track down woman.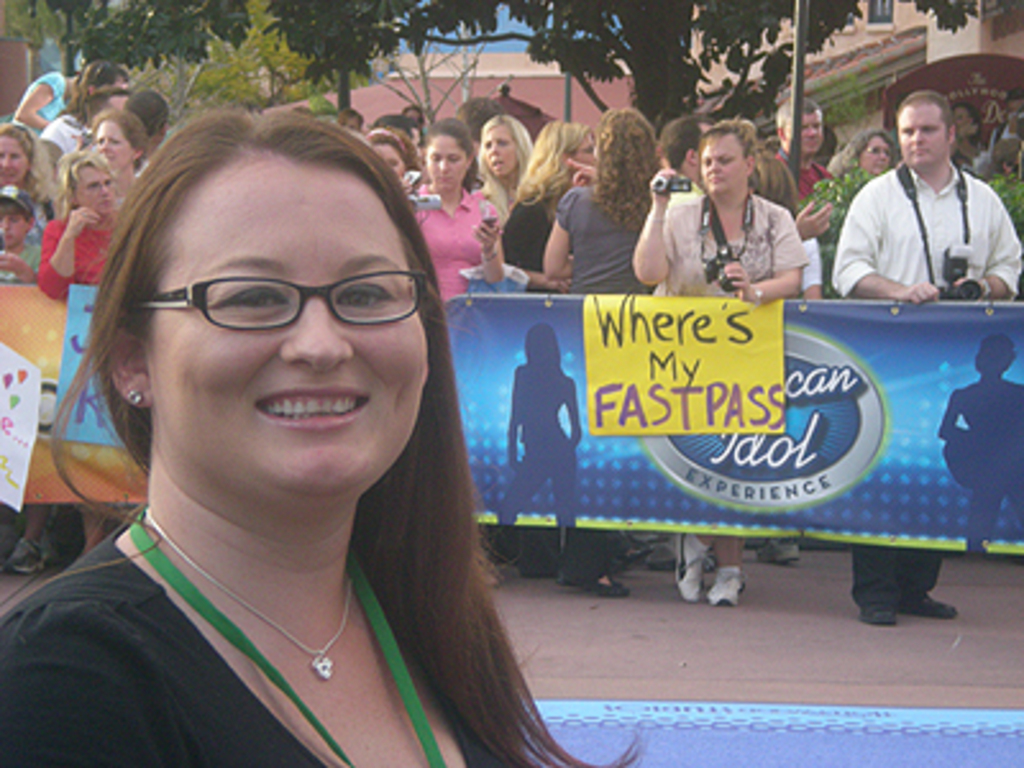
Tracked to <region>471, 115, 535, 220</region>.
